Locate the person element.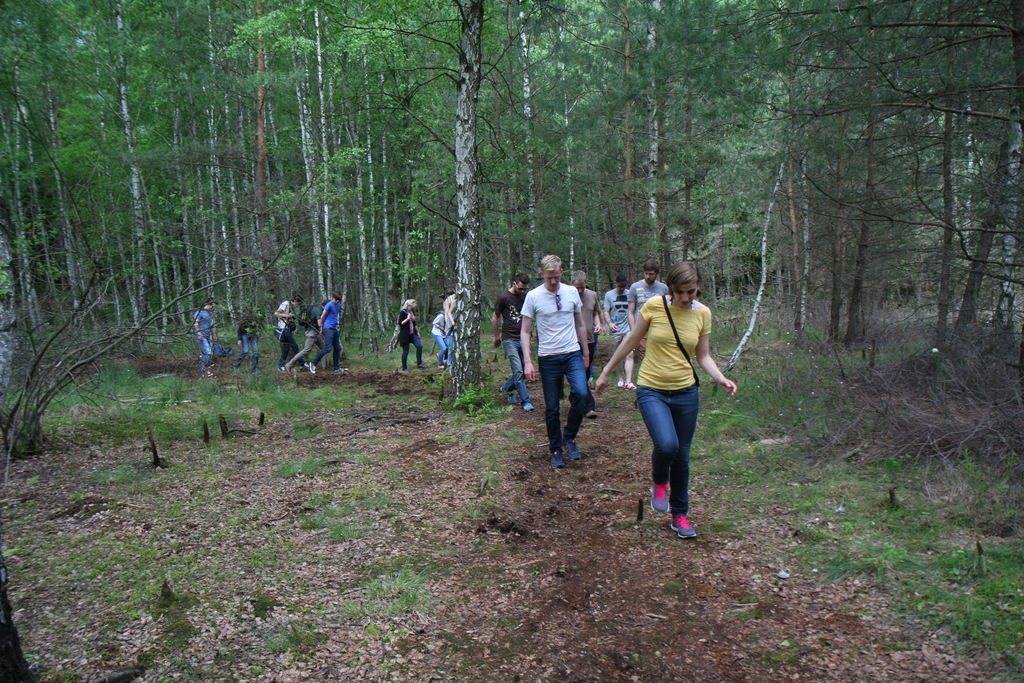
Element bbox: bbox=[236, 308, 264, 375].
